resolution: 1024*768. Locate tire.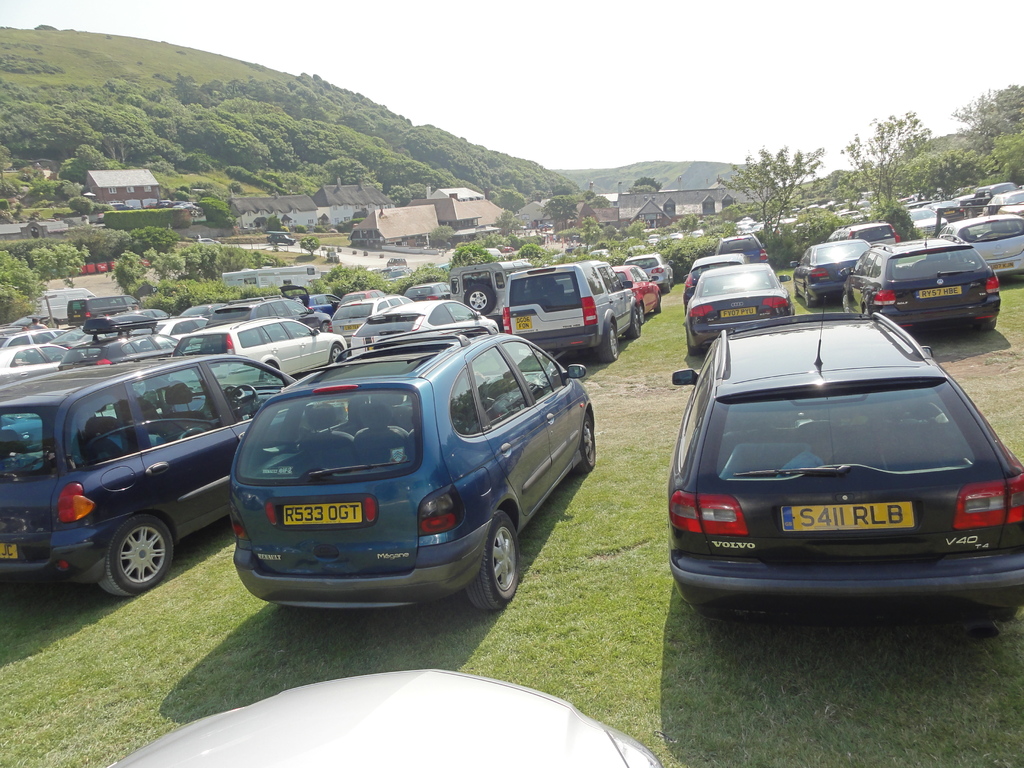
rect(319, 340, 344, 363).
